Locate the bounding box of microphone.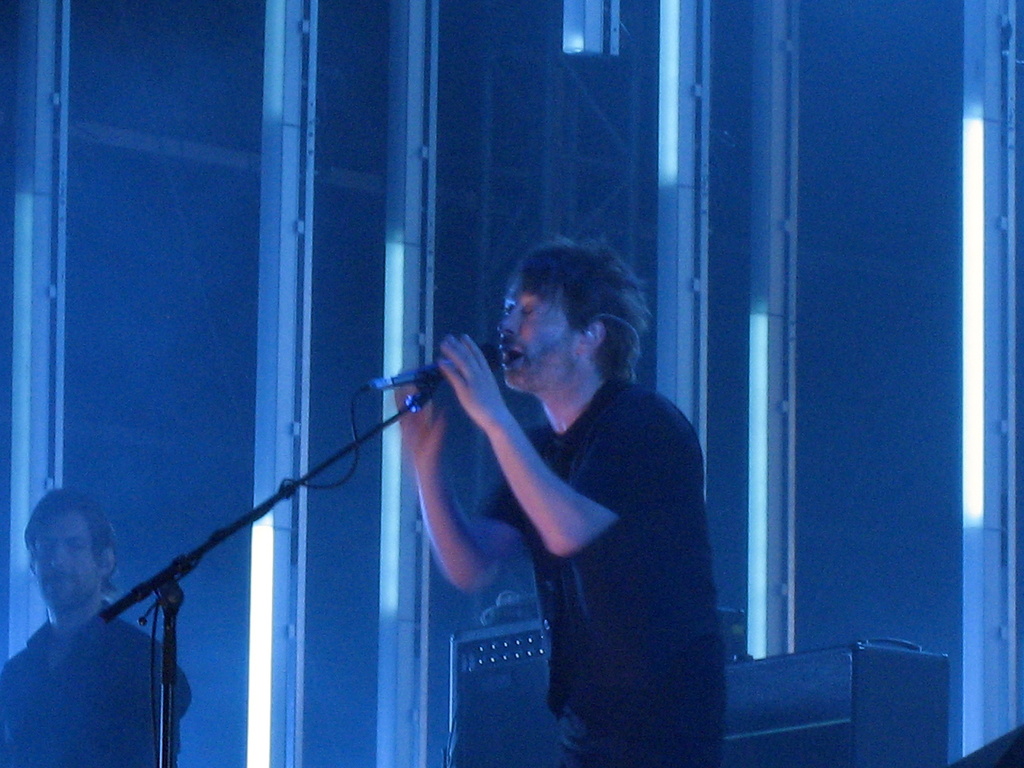
Bounding box: (left=359, top=336, right=506, bottom=392).
